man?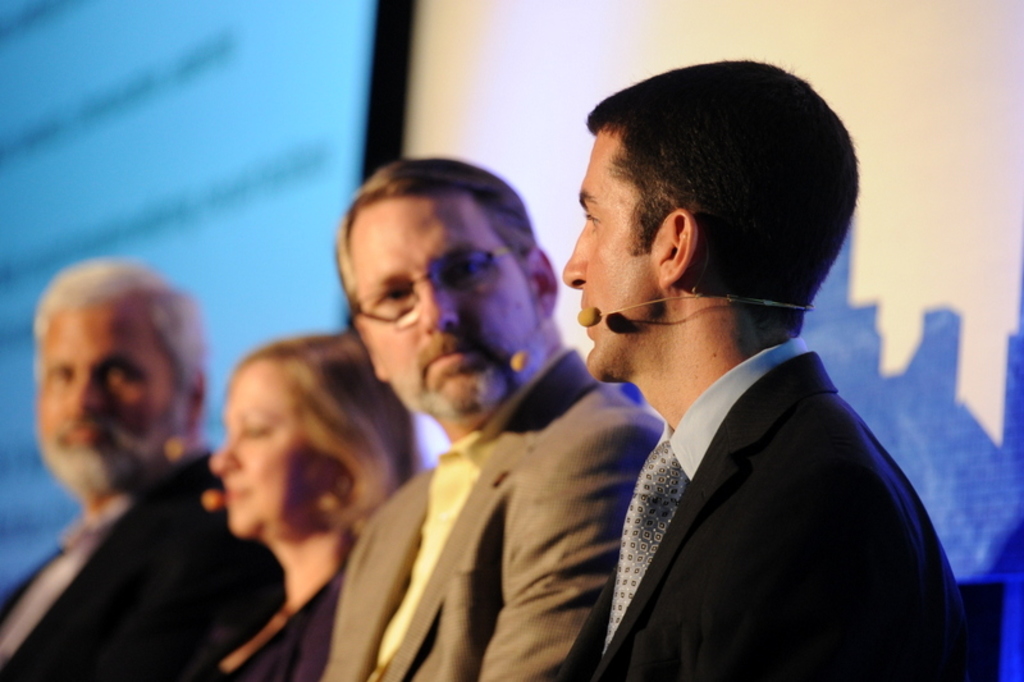
crop(502, 79, 969, 670)
